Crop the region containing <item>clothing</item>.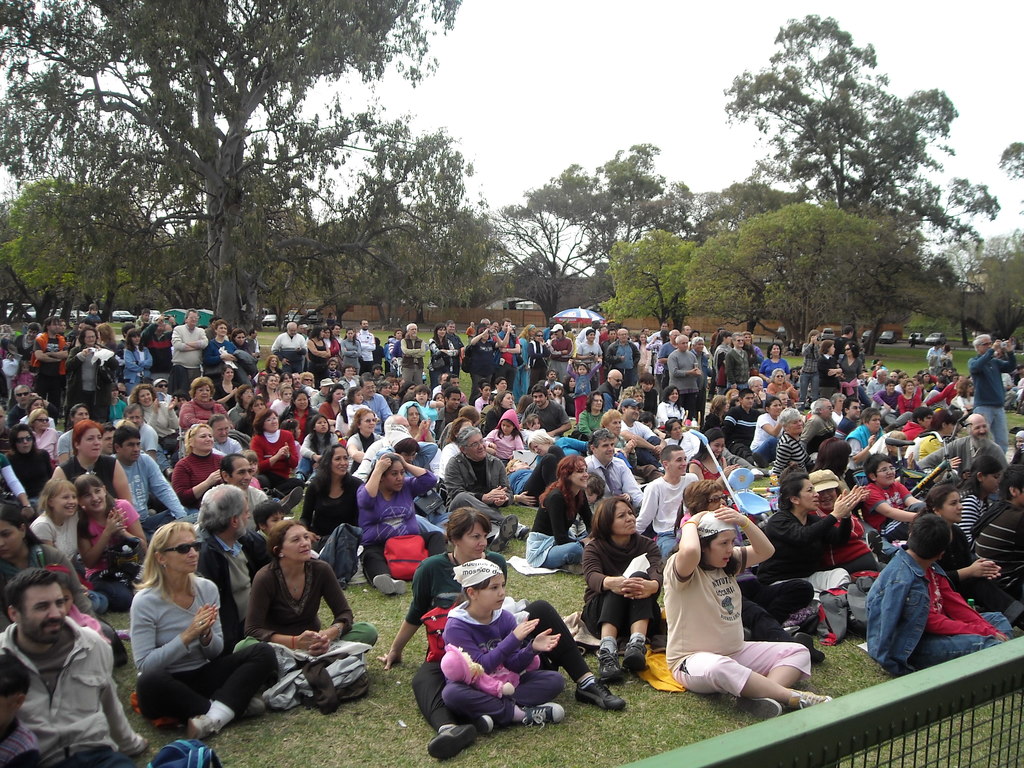
Crop region: <region>925, 348, 942, 372</region>.
